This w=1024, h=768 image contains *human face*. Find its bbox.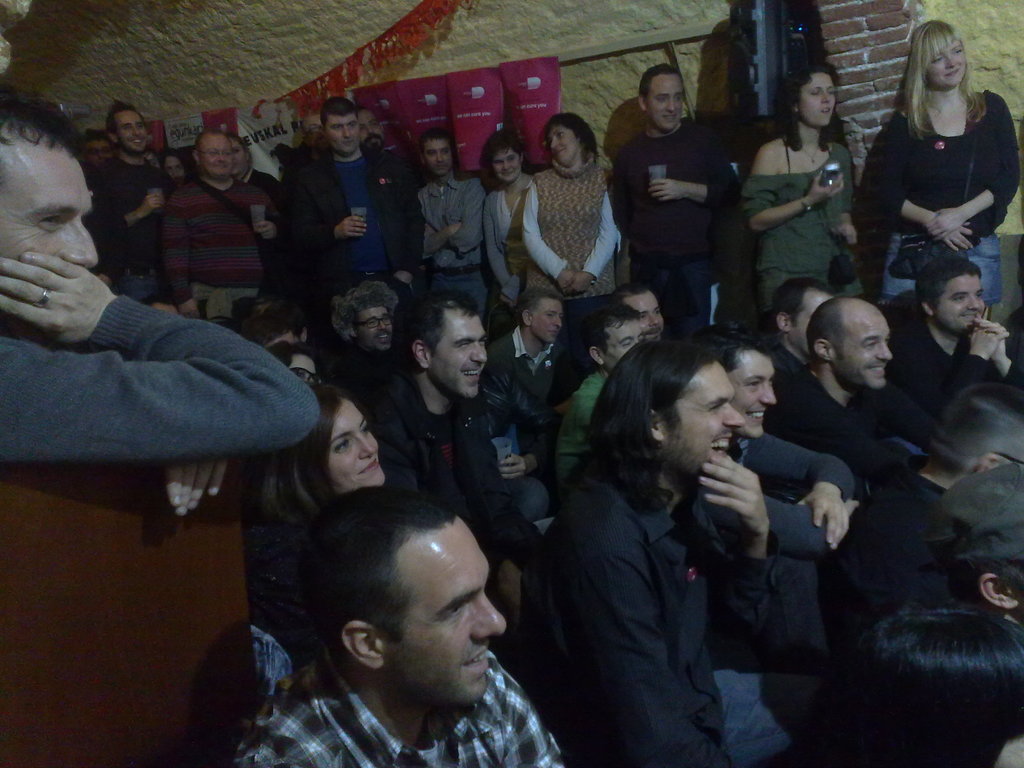
(left=493, top=147, right=521, bottom=182).
